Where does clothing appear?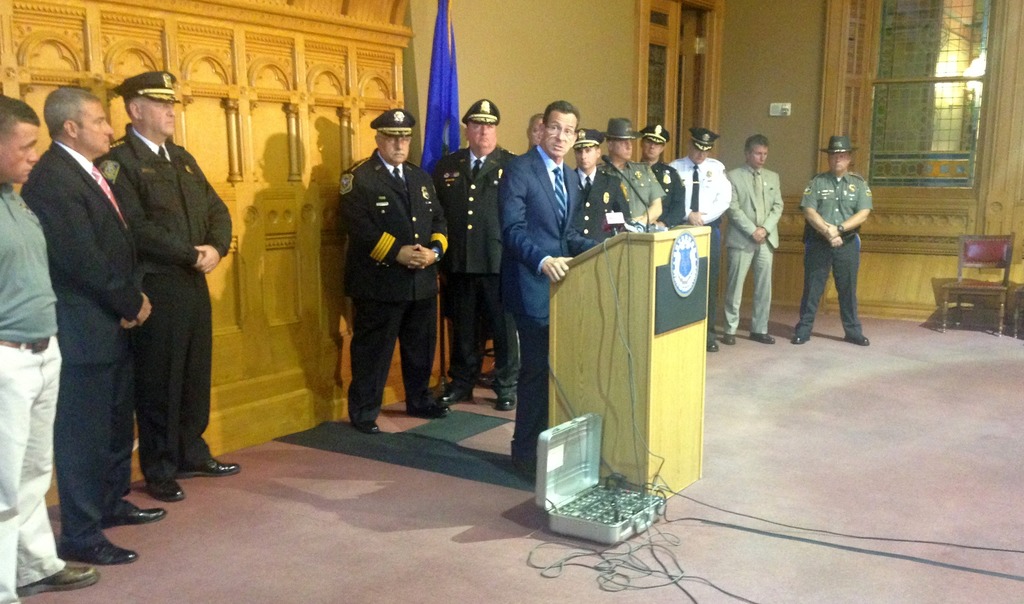
Appears at (x1=23, y1=125, x2=140, y2=560).
